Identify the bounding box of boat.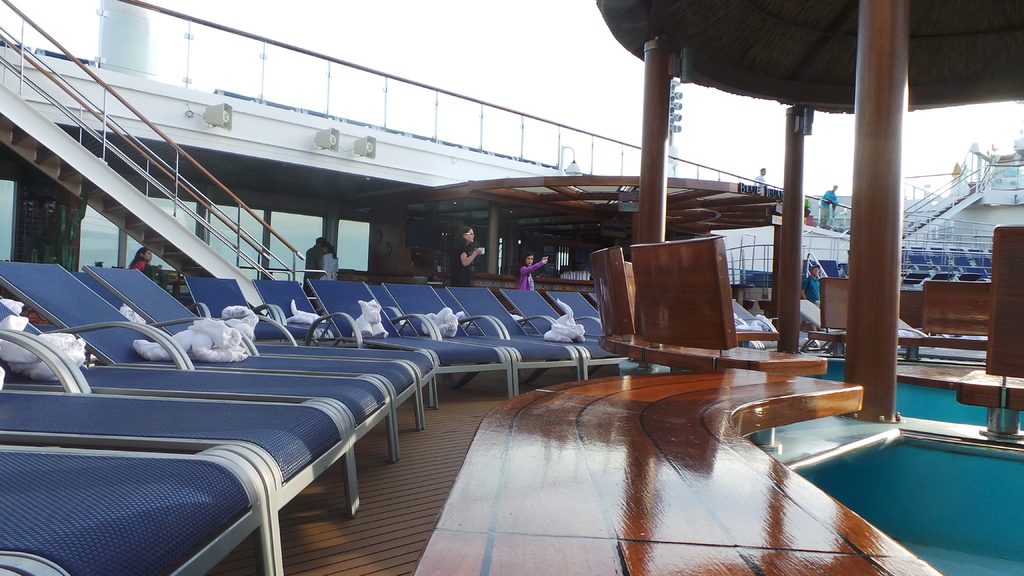
0:0:1023:575.
